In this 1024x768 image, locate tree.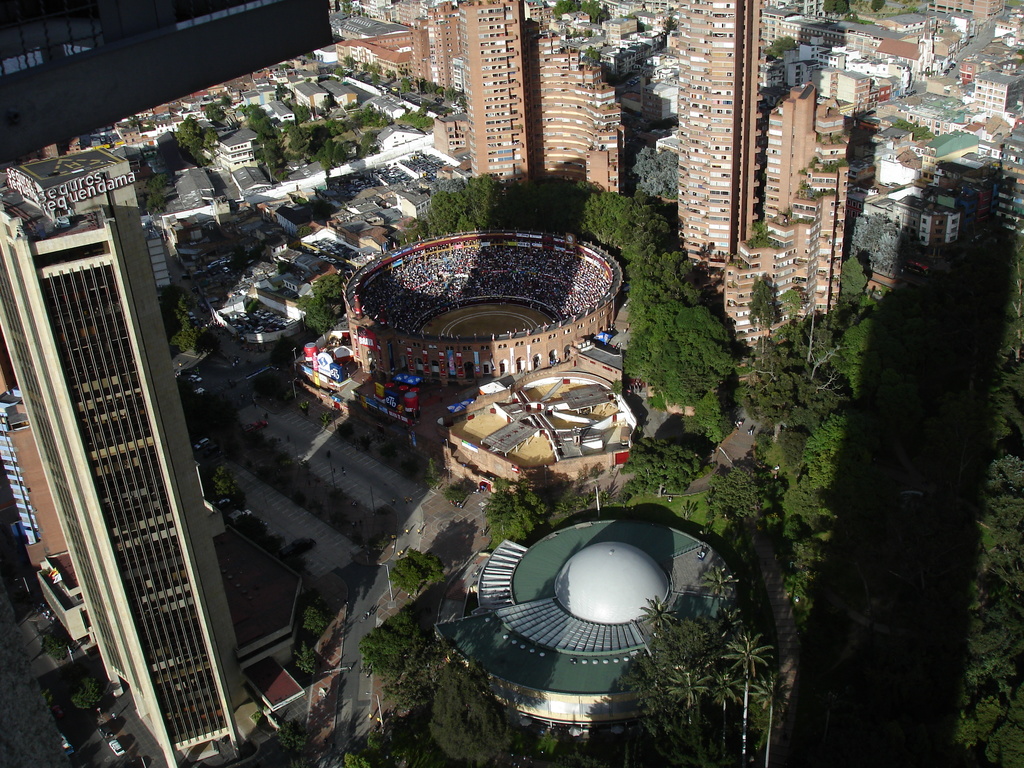
Bounding box: detection(625, 296, 733, 384).
